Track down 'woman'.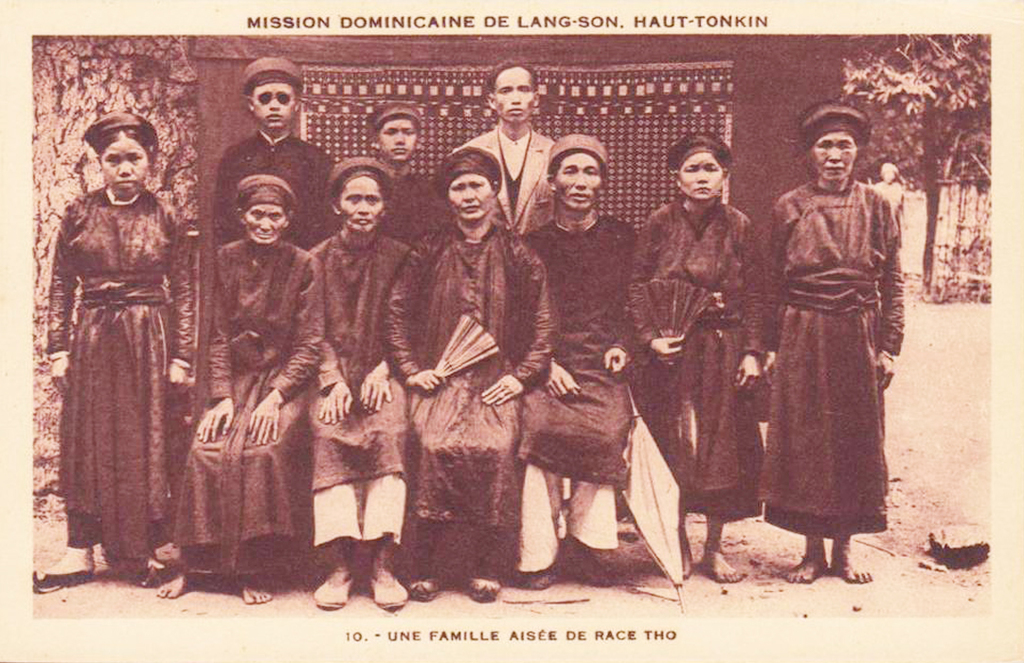
Tracked to bbox(622, 127, 776, 589).
